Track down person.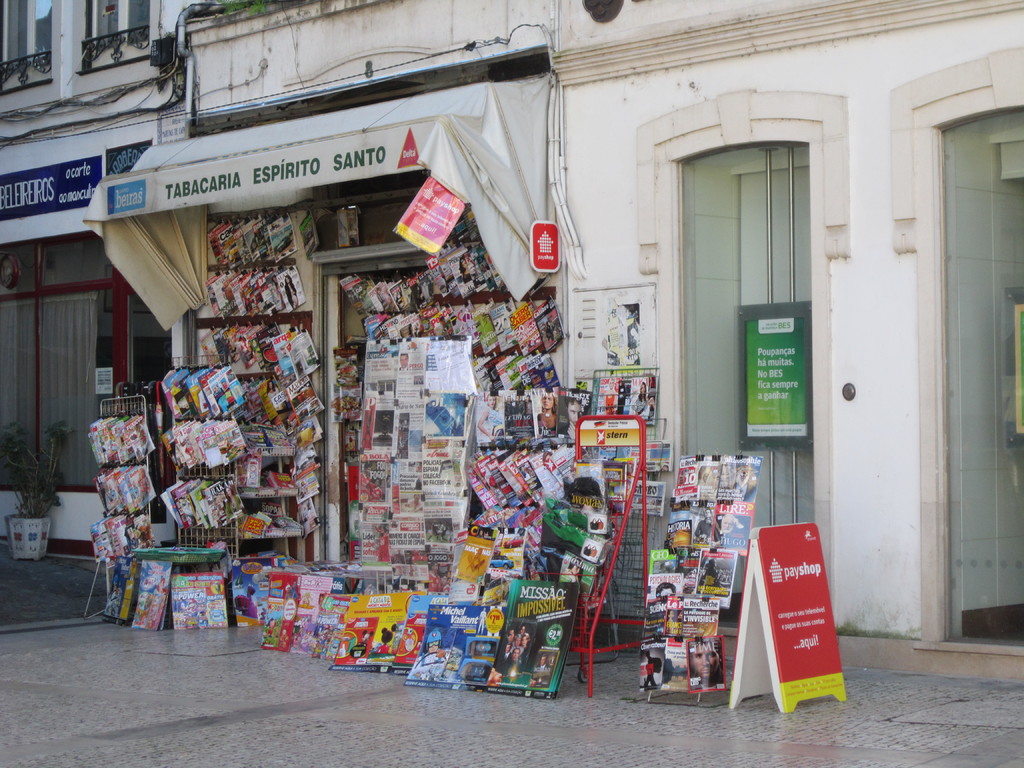
Tracked to BBox(633, 381, 655, 421).
